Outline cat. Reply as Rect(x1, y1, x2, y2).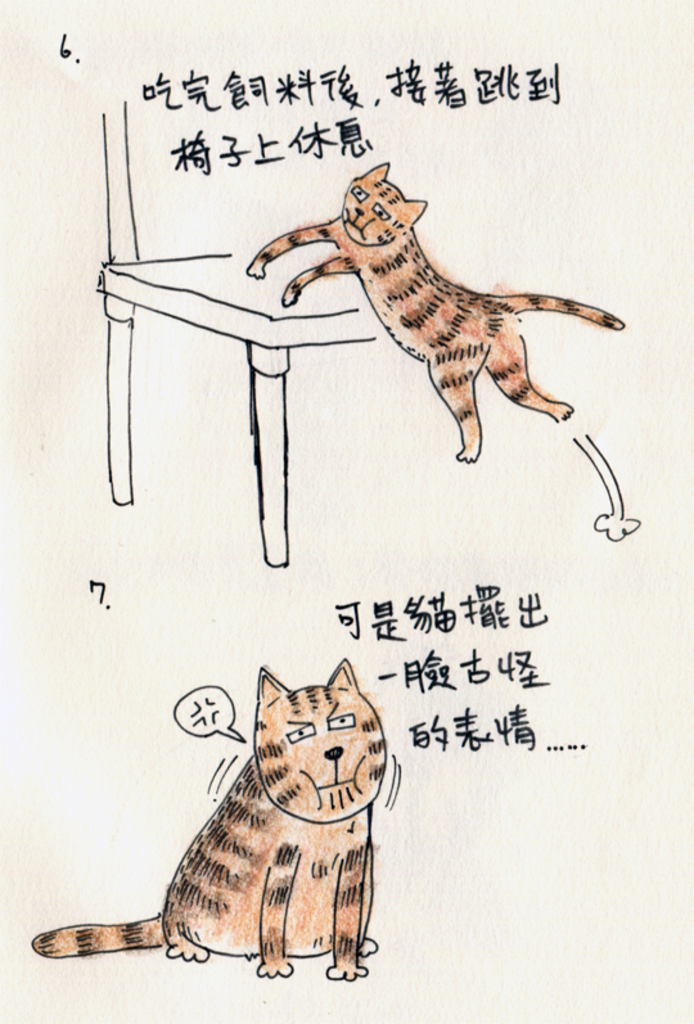
Rect(244, 152, 626, 466).
